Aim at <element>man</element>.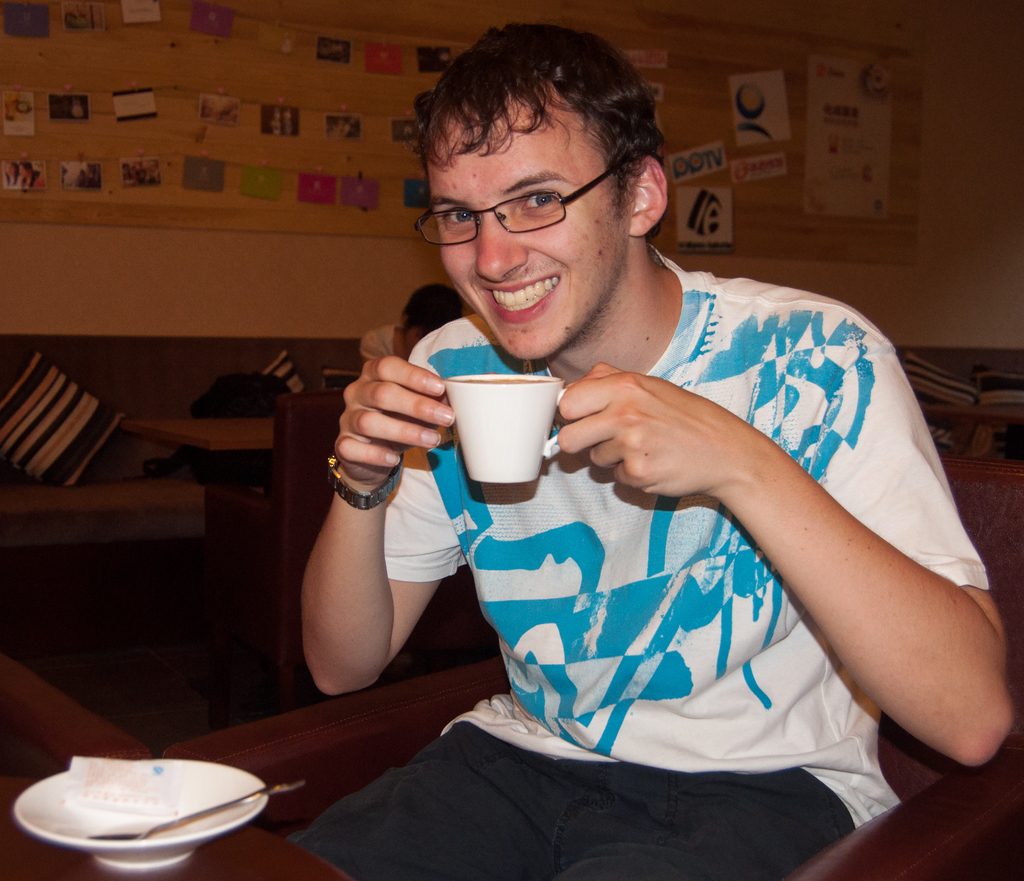
Aimed at <bbox>284, 68, 1003, 853</bbox>.
